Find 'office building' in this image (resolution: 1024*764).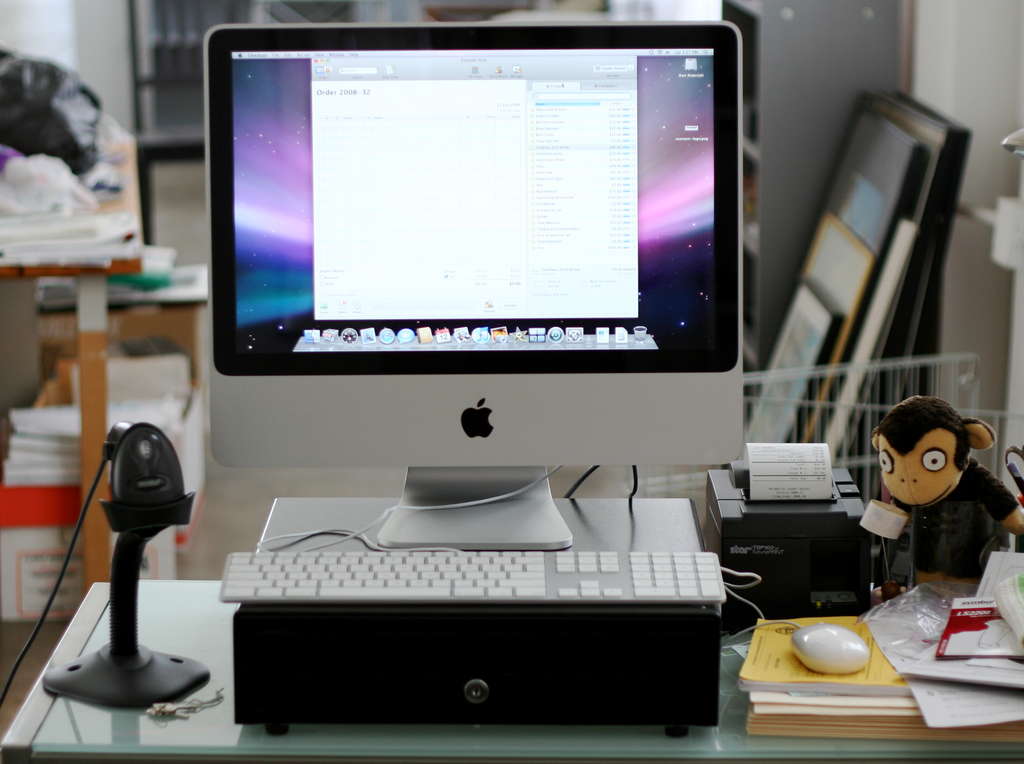
bbox=[0, 0, 962, 763].
